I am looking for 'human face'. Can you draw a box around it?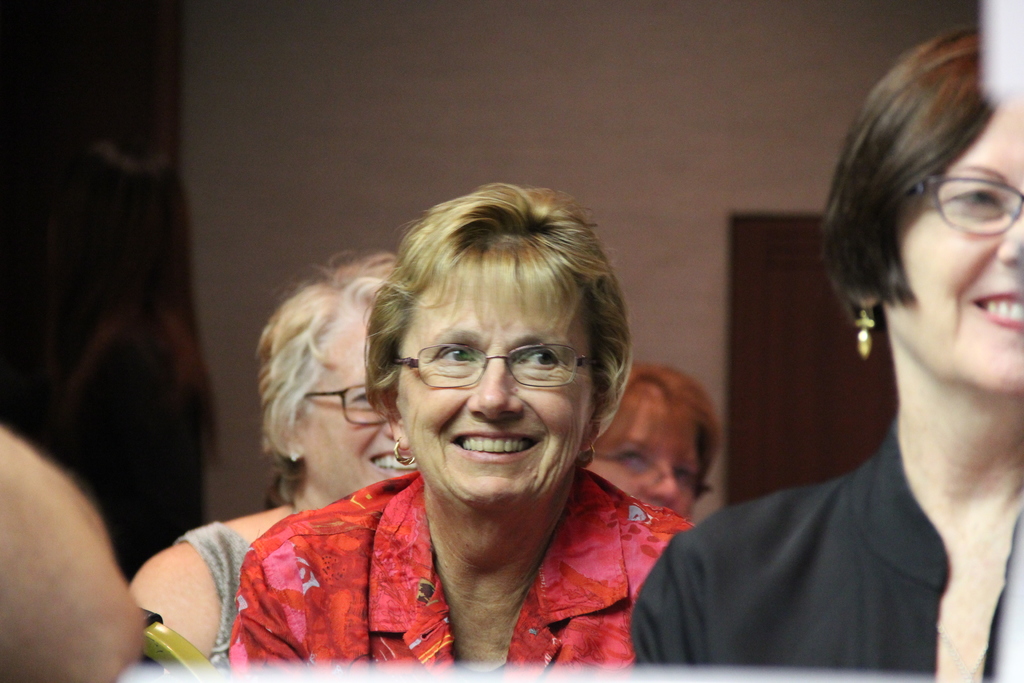
Sure, the bounding box is <bbox>585, 409, 705, 523</bbox>.
